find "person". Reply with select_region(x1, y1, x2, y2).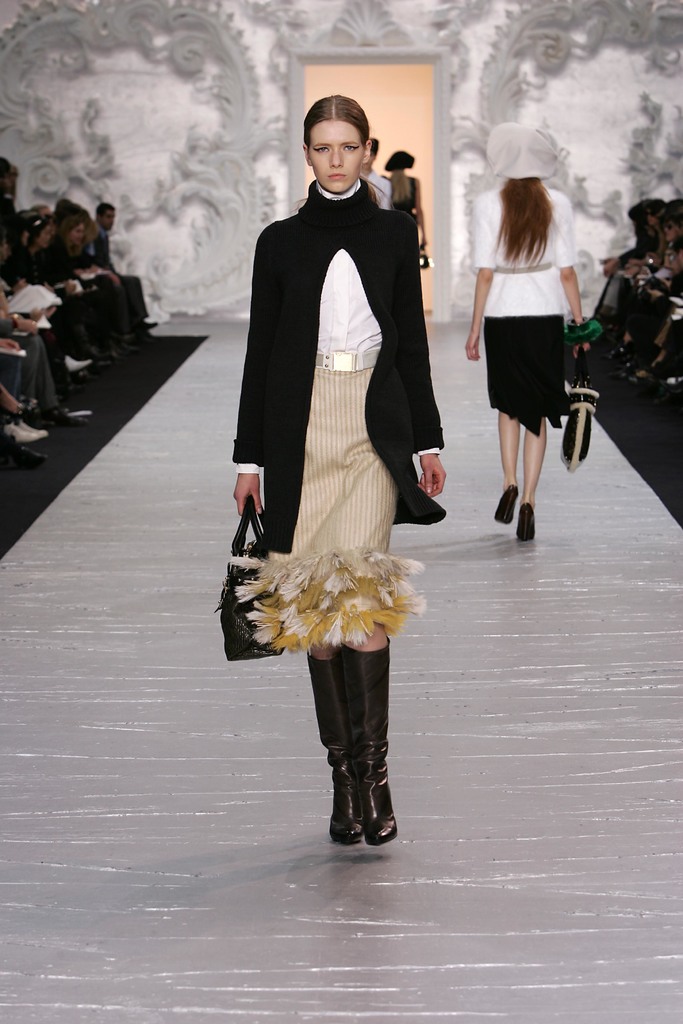
select_region(20, 201, 101, 372).
